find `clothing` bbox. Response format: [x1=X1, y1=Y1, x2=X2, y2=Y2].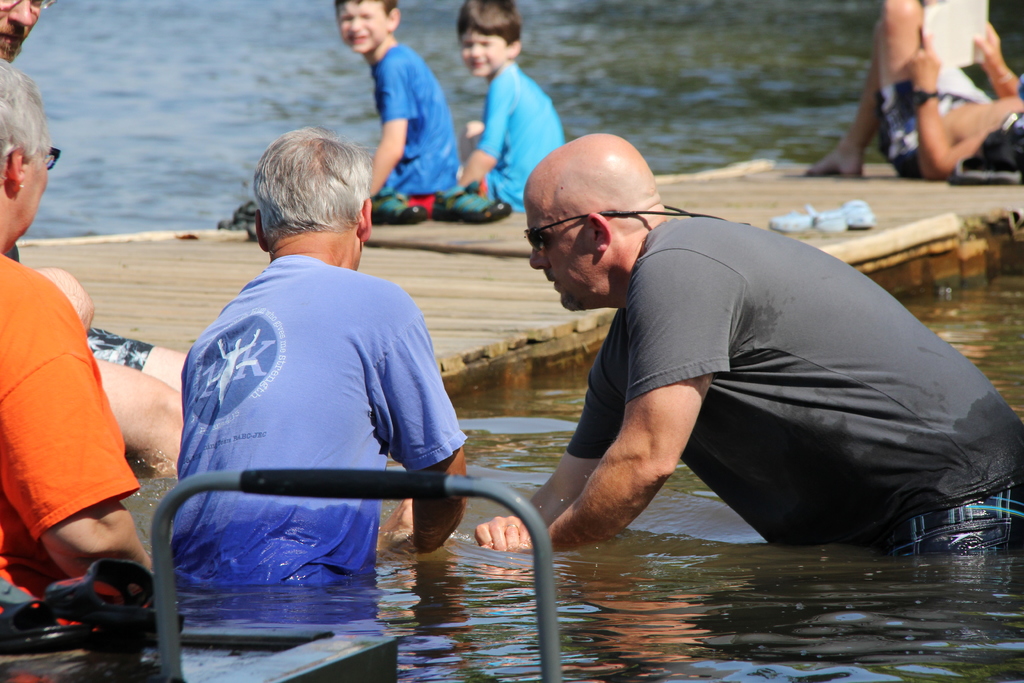
[x1=478, y1=55, x2=564, y2=209].
